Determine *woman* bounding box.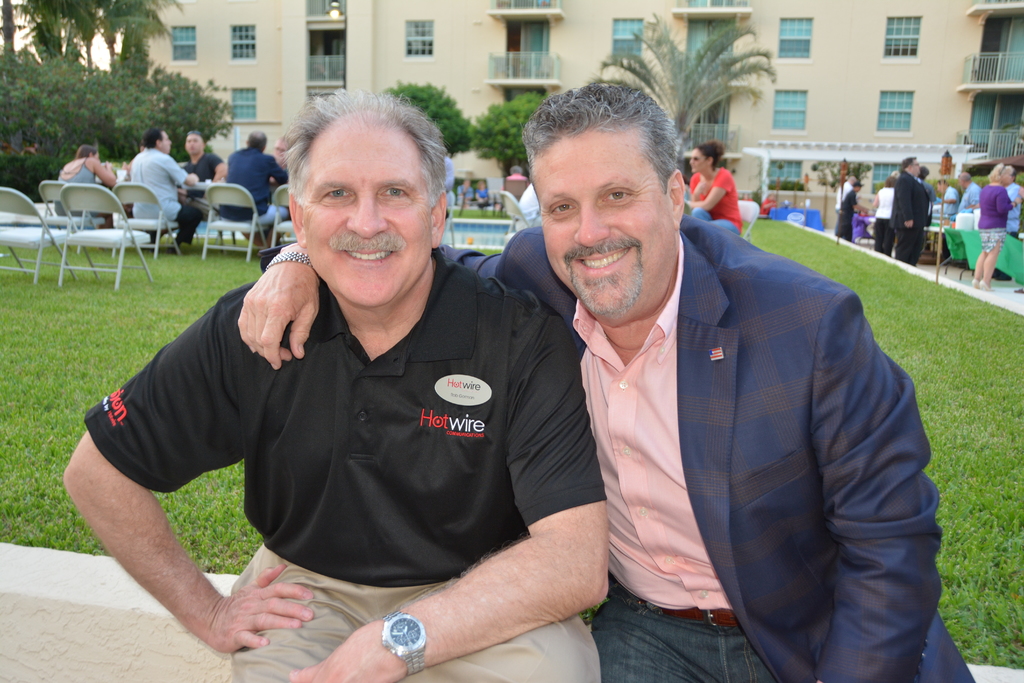
Determined: crop(684, 139, 742, 233).
